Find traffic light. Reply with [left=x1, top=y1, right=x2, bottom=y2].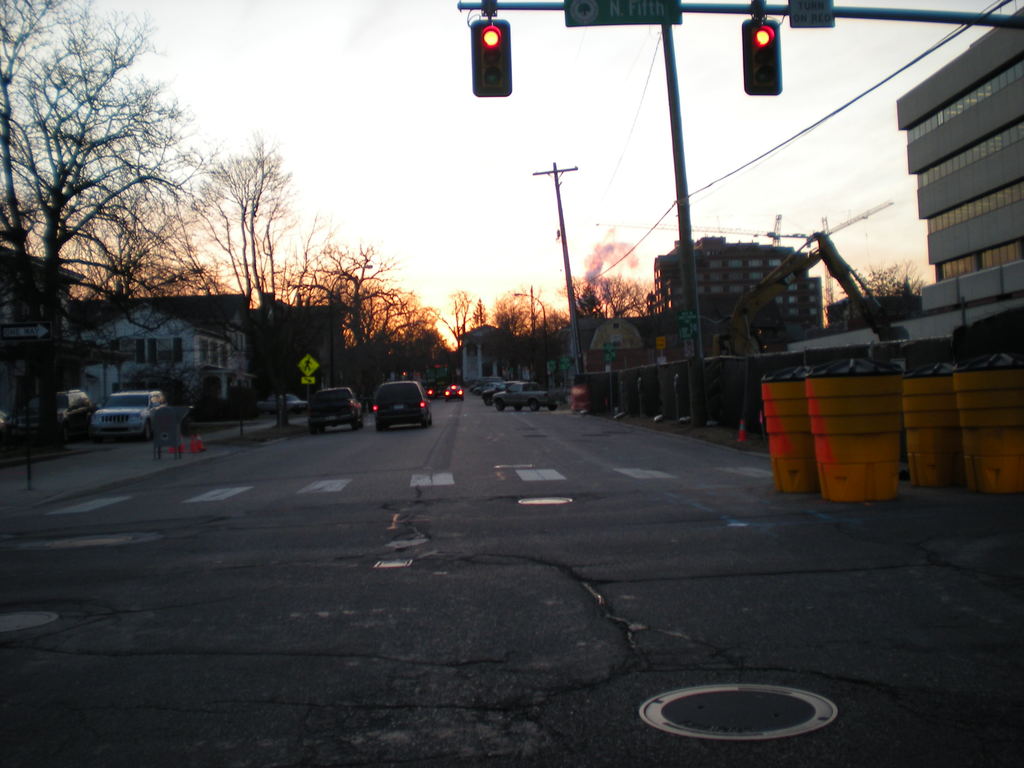
[left=742, top=21, right=783, bottom=95].
